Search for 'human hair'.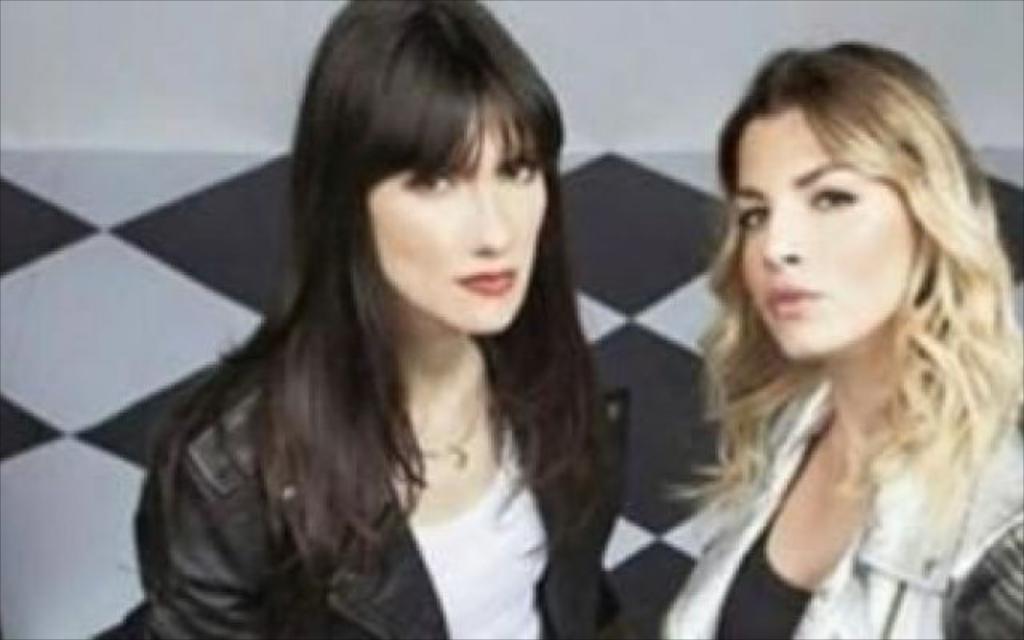
Found at (184, 0, 606, 594).
